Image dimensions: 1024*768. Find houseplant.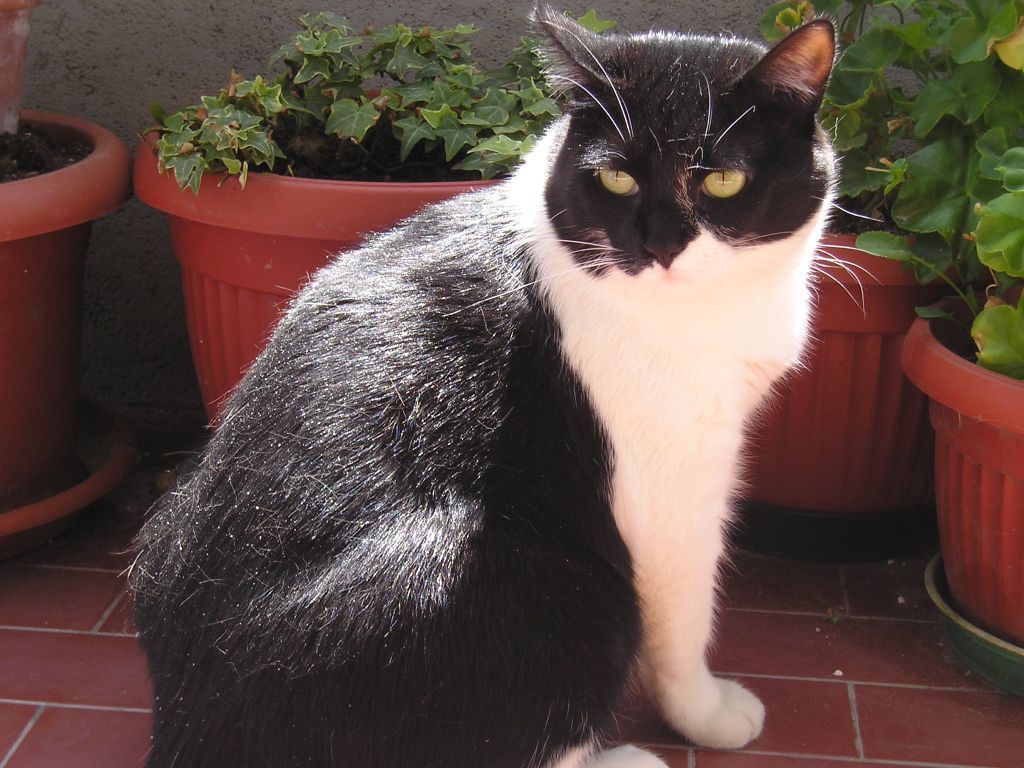
139, 6, 625, 446.
